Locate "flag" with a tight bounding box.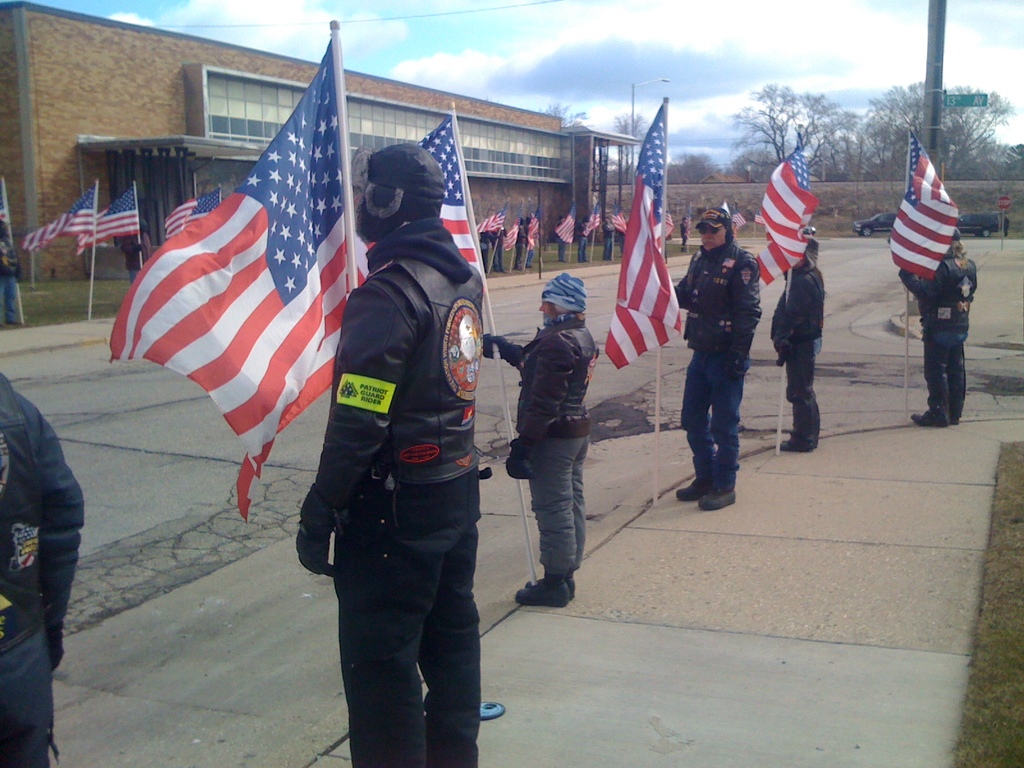
[992,192,1012,214].
